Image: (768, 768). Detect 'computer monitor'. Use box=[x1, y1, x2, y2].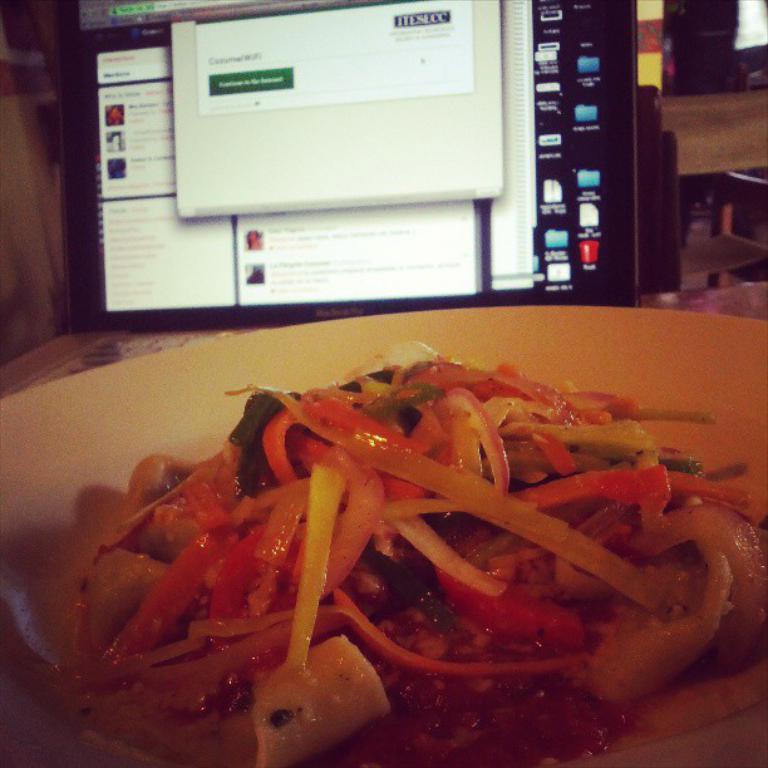
box=[88, 4, 575, 319].
